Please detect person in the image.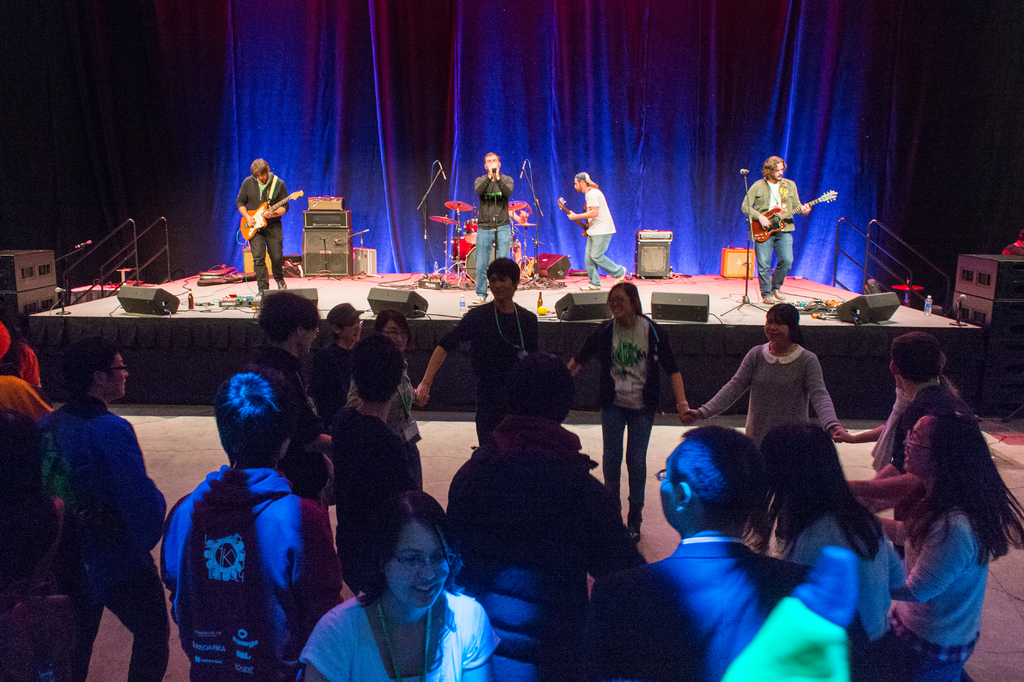
bbox(739, 152, 812, 306).
